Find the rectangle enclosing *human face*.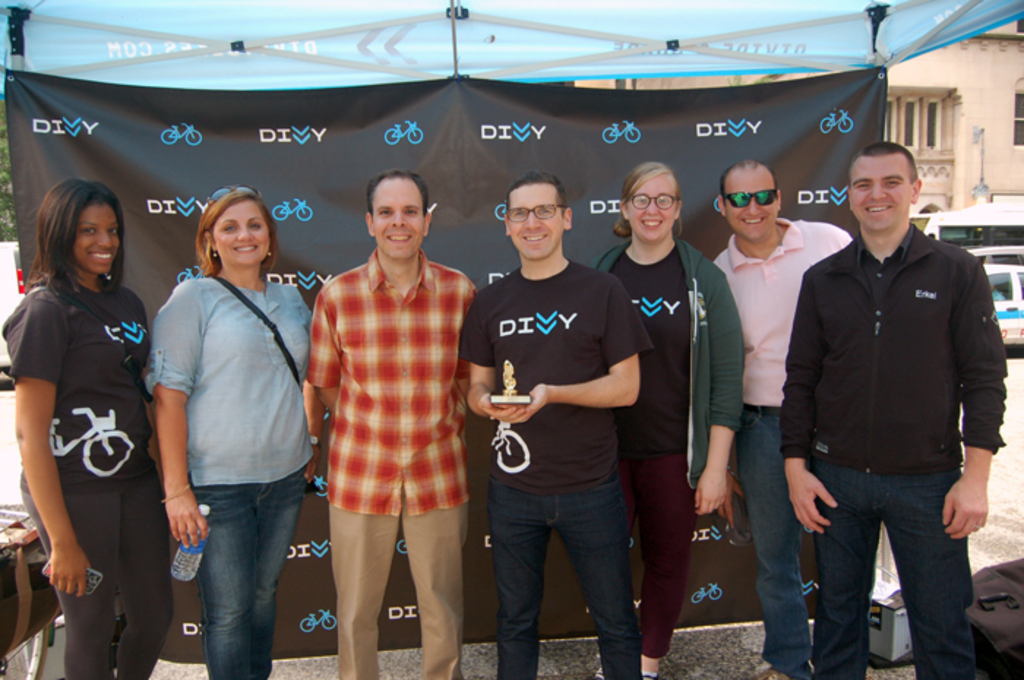
x1=214, y1=197, x2=275, y2=266.
